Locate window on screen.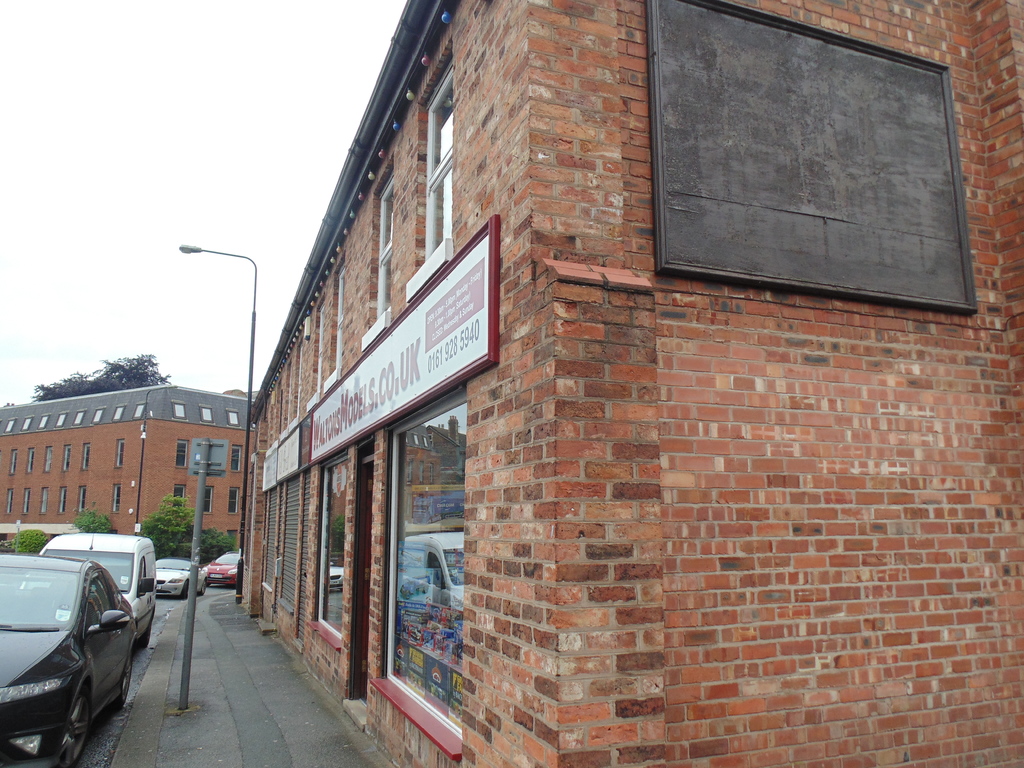
On screen at <region>20, 488, 31, 516</region>.
